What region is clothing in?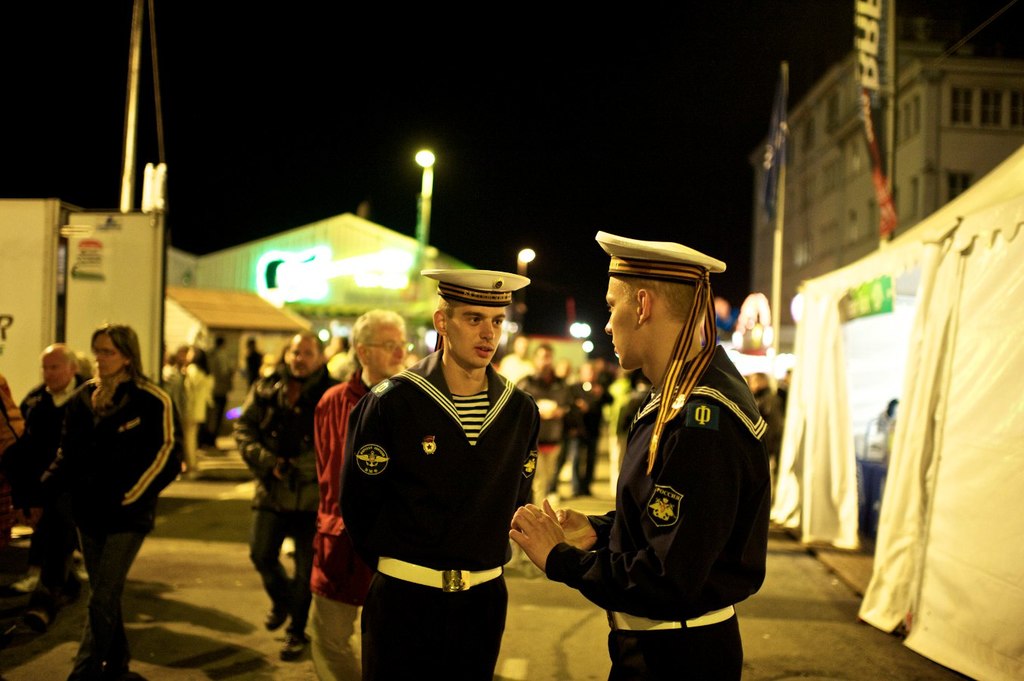
bbox(537, 334, 765, 680).
